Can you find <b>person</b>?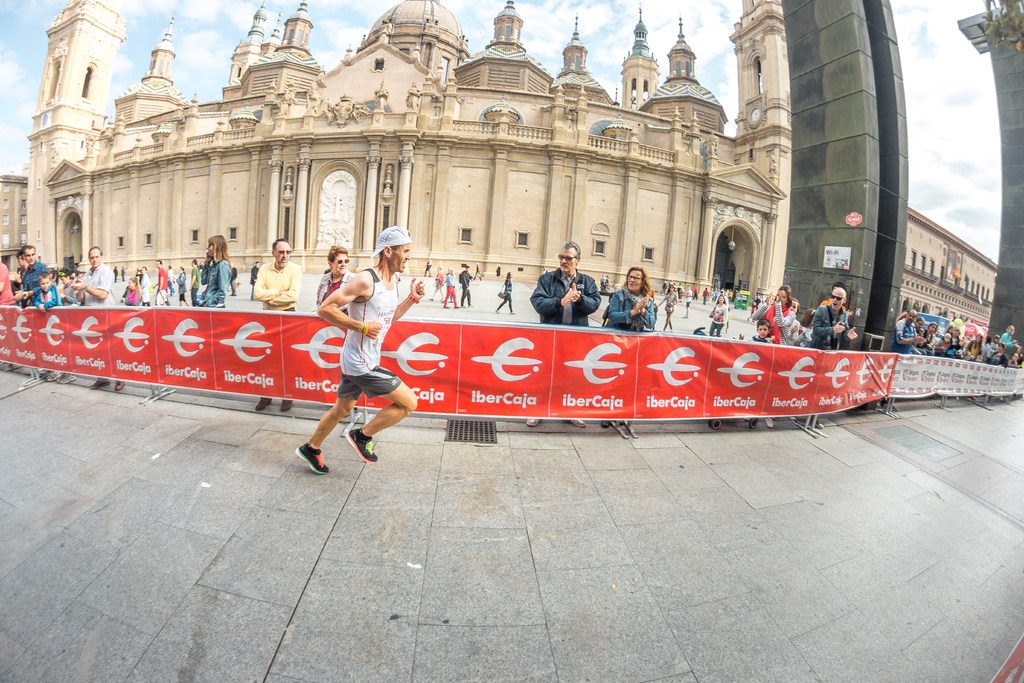
Yes, bounding box: box=[251, 238, 301, 413].
